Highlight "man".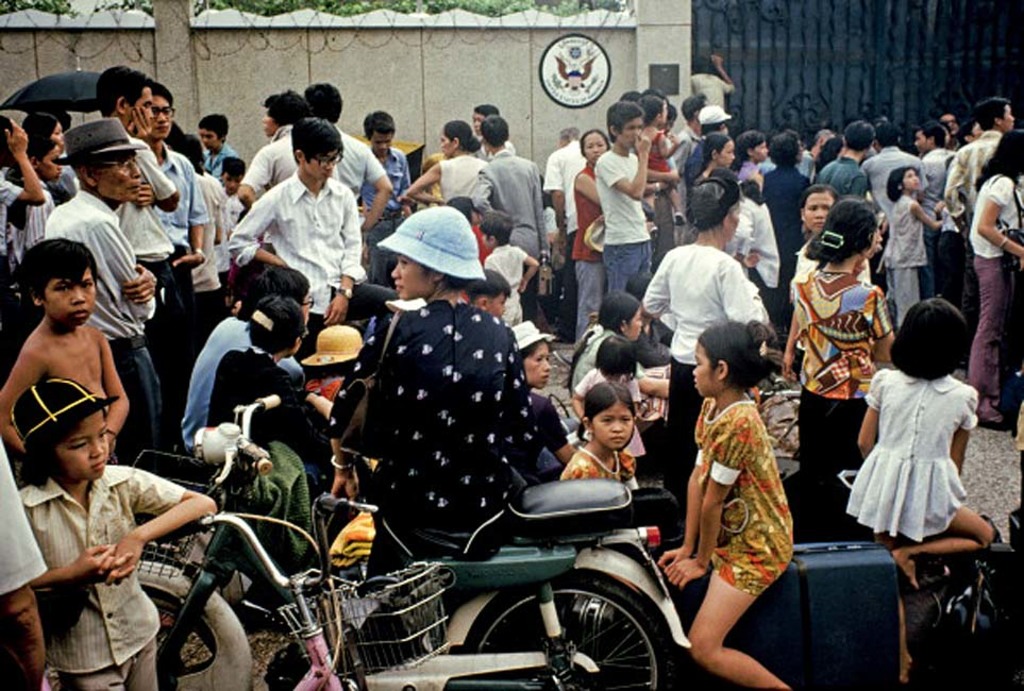
Highlighted region: pyautogui.locateOnScreen(153, 83, 204, 324).
